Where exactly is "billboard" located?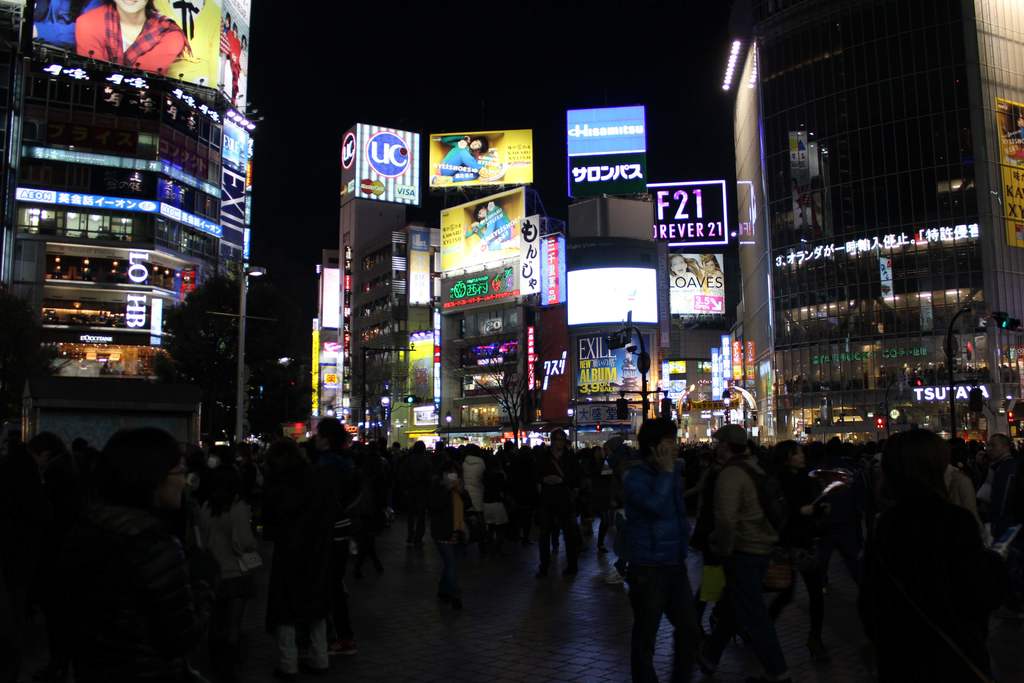
Its bounding box is rect(565, 268, 661, 325).
